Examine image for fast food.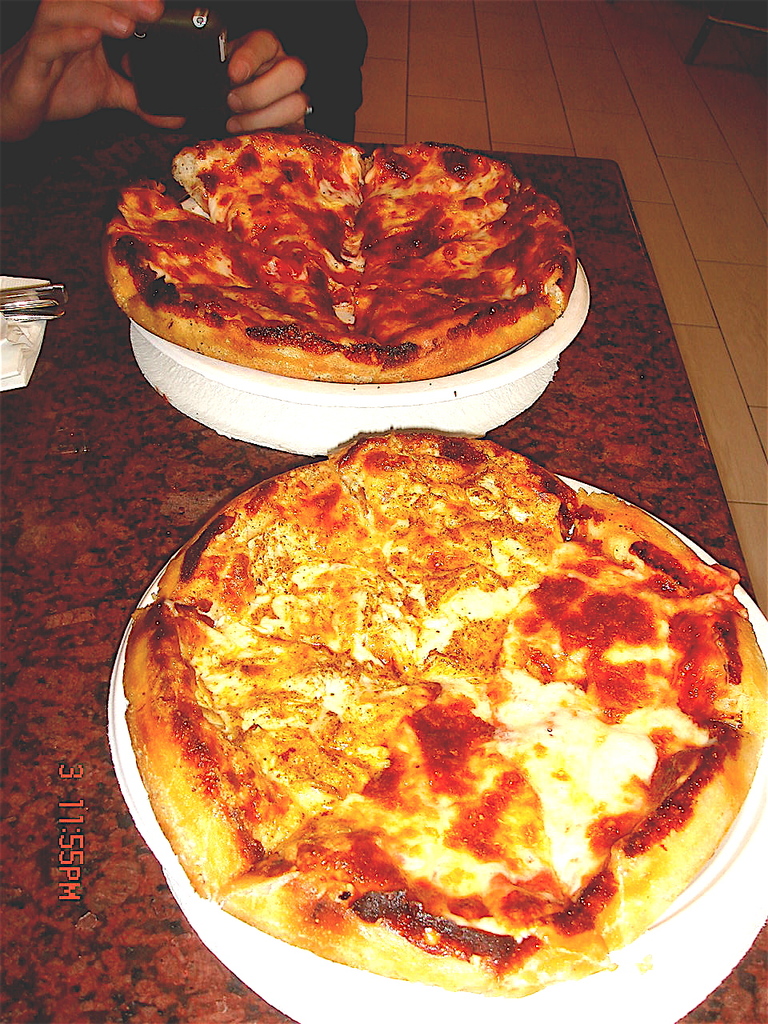
Examination result: crop(109, 115, 602, 386).
